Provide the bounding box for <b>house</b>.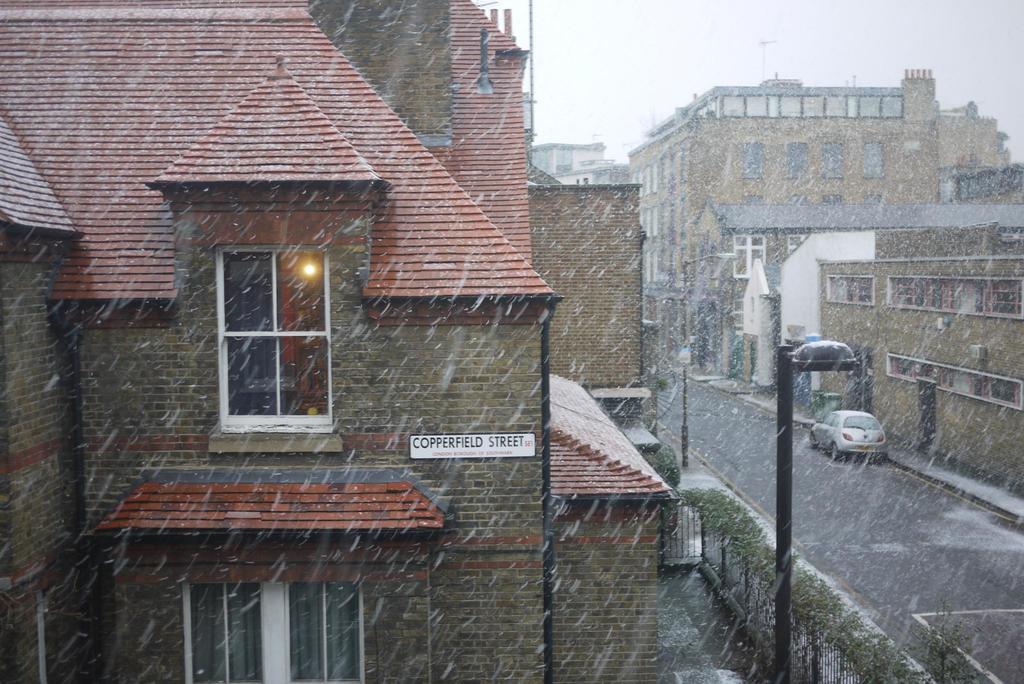
x1=805 y1=224 x2=1023 y2=513.
